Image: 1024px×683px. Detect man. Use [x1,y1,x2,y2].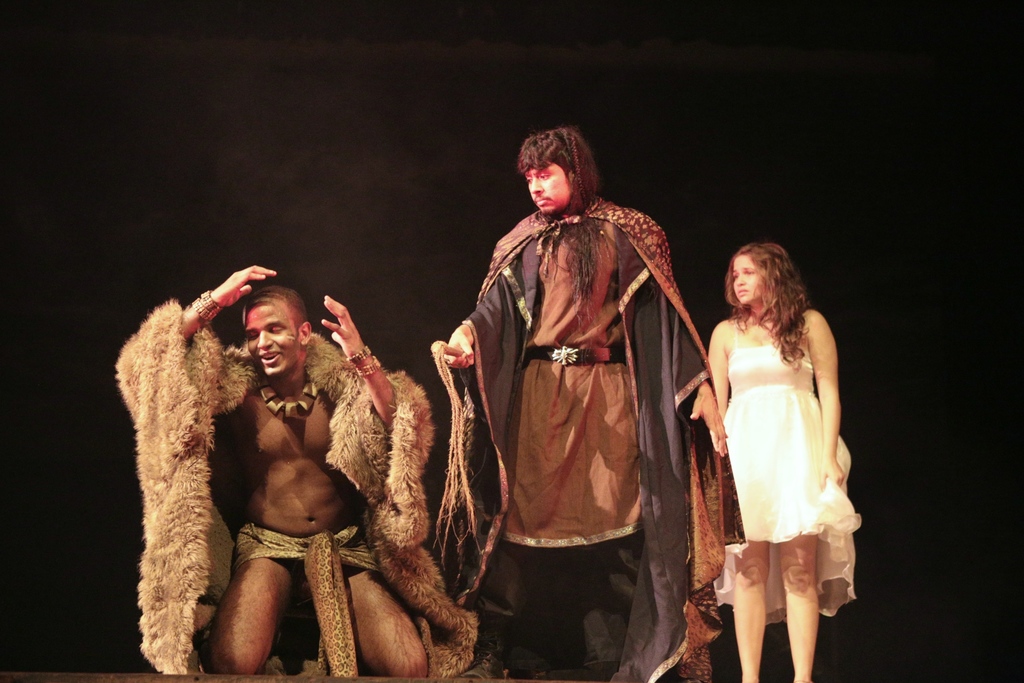
[439,130,728,682].
